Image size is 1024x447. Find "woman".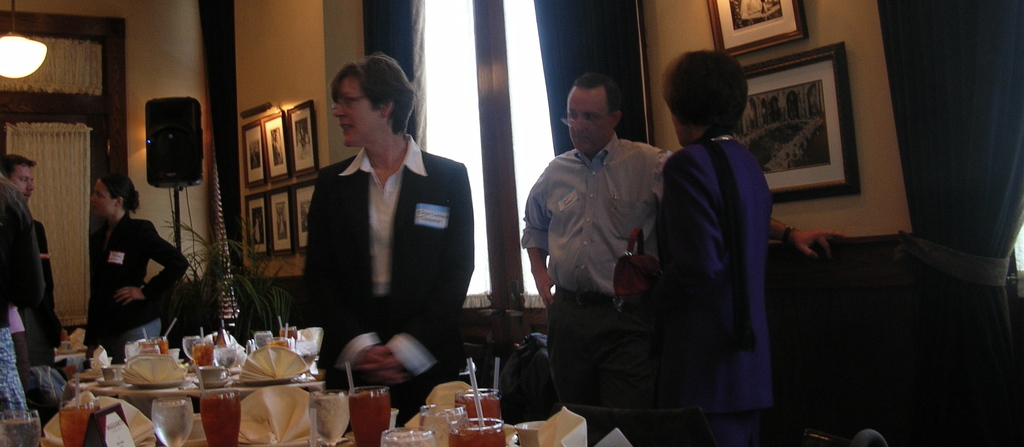
85/171/194/356.
